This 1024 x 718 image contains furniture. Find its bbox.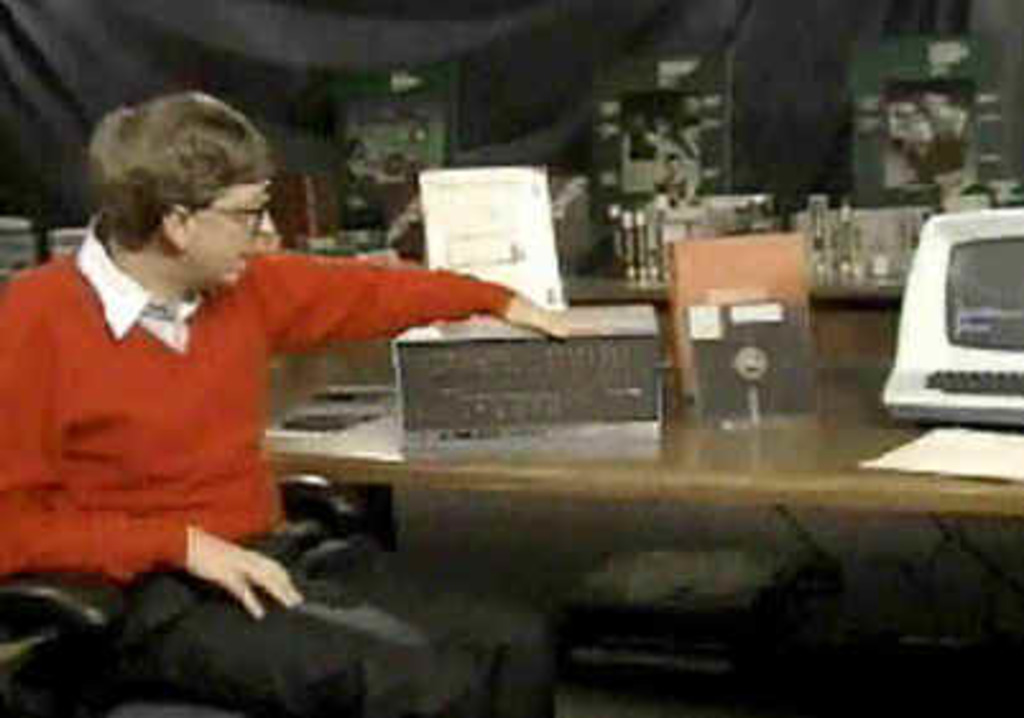
bbox=(266, 179, 1021, 715).
